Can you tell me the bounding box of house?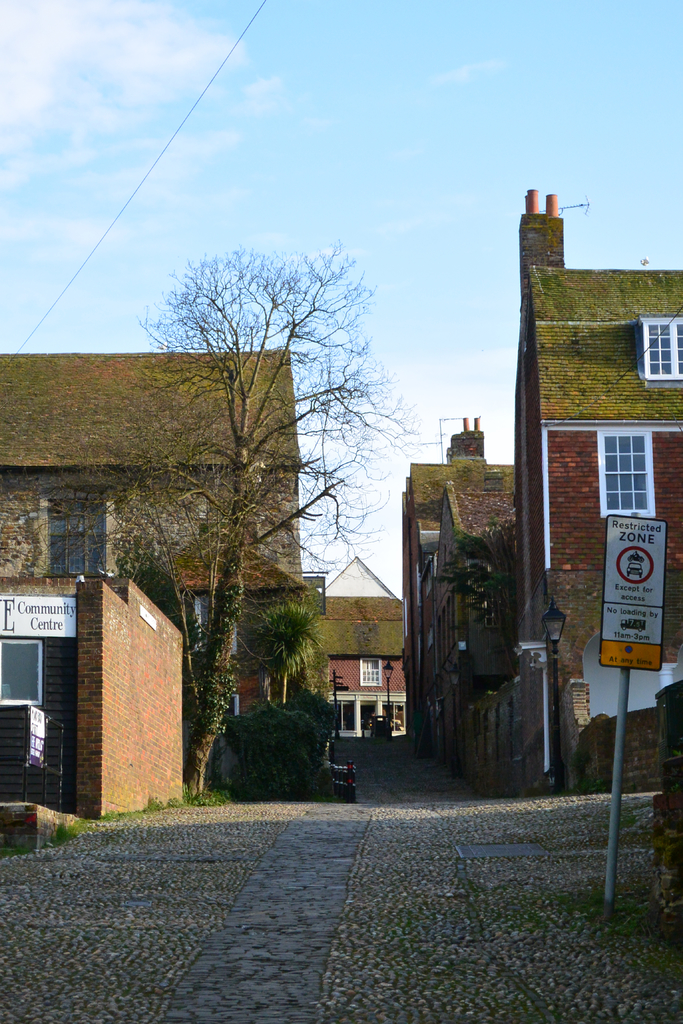
x1=511 y1=182 x2=682 y2=796.
